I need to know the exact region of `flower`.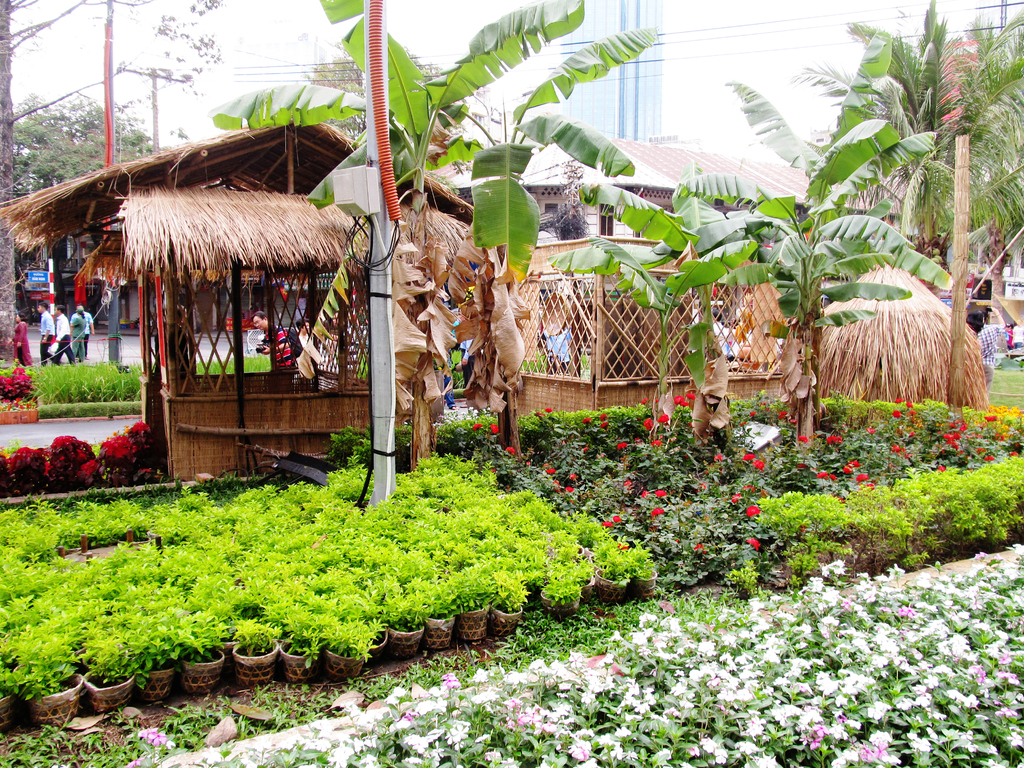
Region: box=[685, 393, 696, 399].
